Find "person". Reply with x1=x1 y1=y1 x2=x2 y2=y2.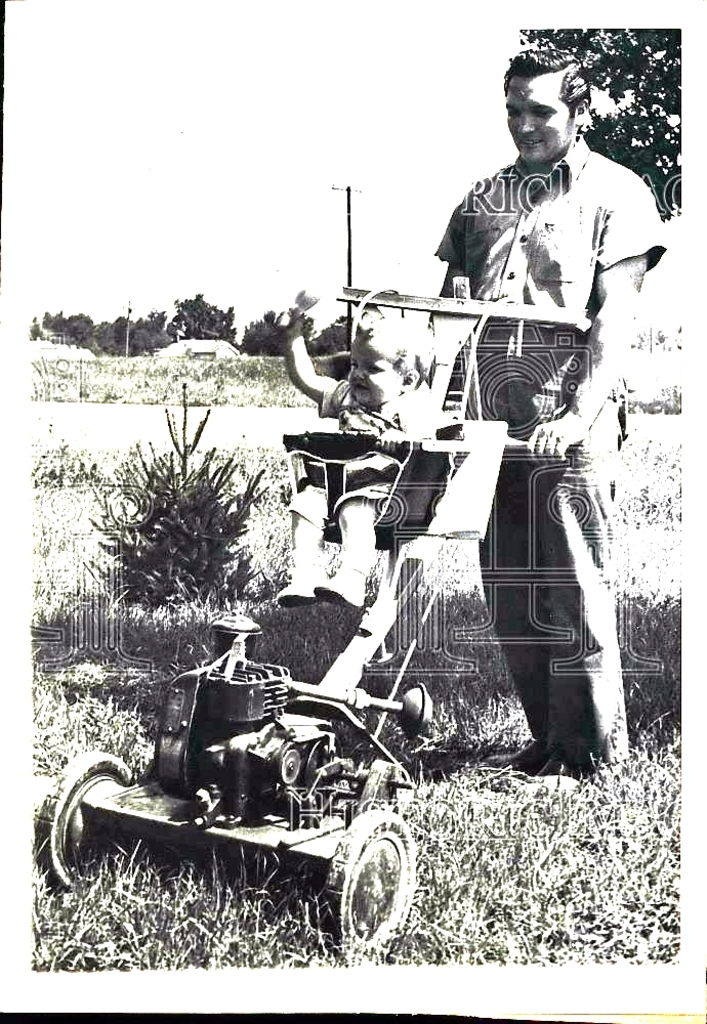
x1=427 y1=82 x2=642 y2=729.
